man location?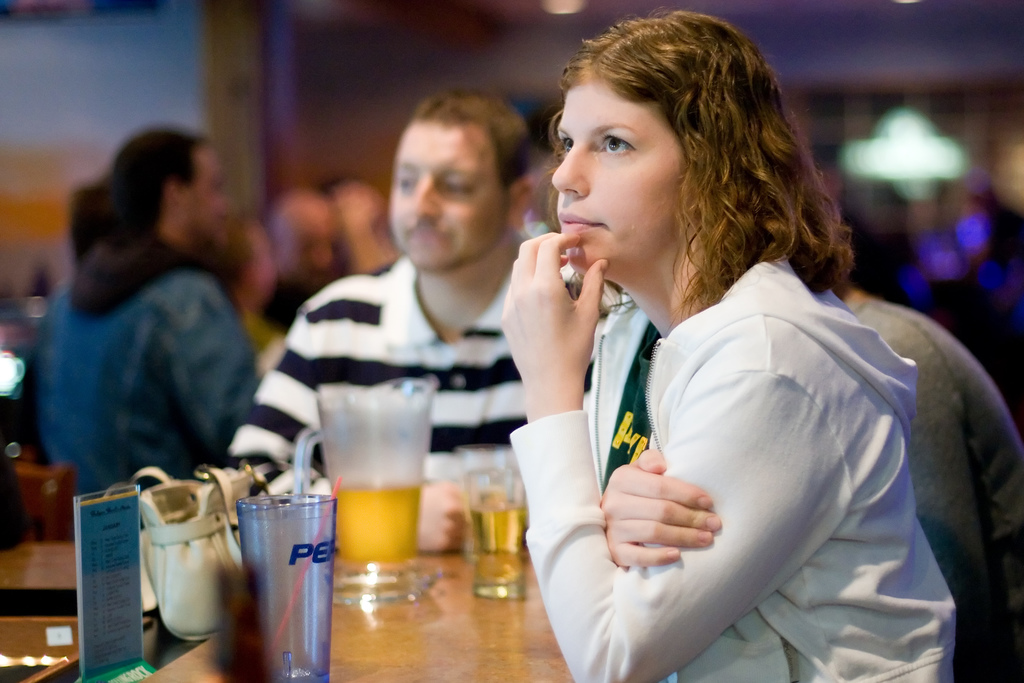
select_region(235, 103, 555, 497)
